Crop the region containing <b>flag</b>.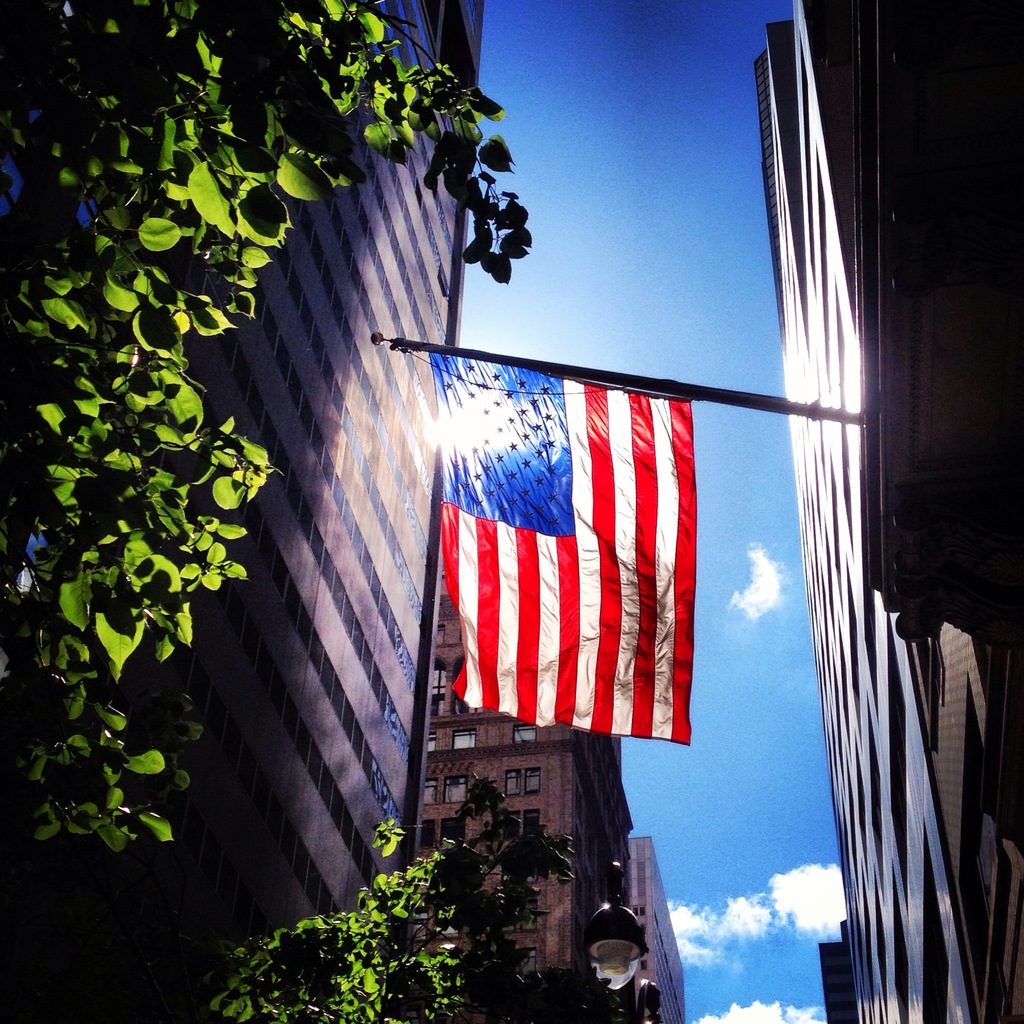
Crop region: l=423, t=367, r=698, b=745.
